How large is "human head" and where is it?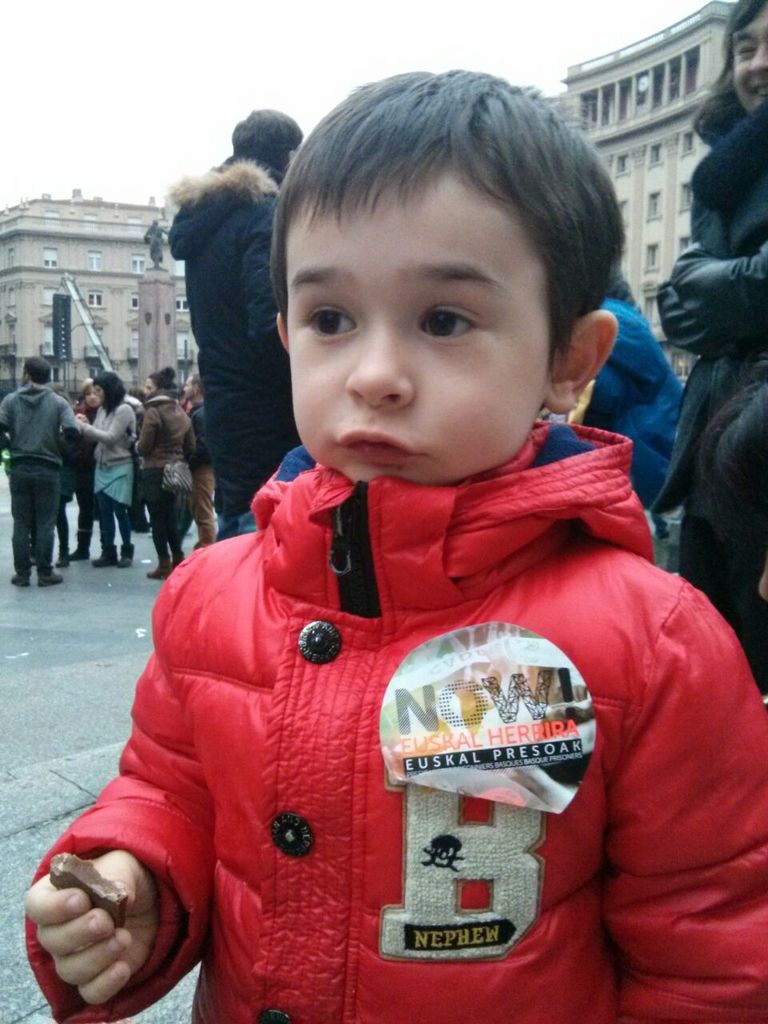
Bounding box: locate(19, 354, 50, 386).
